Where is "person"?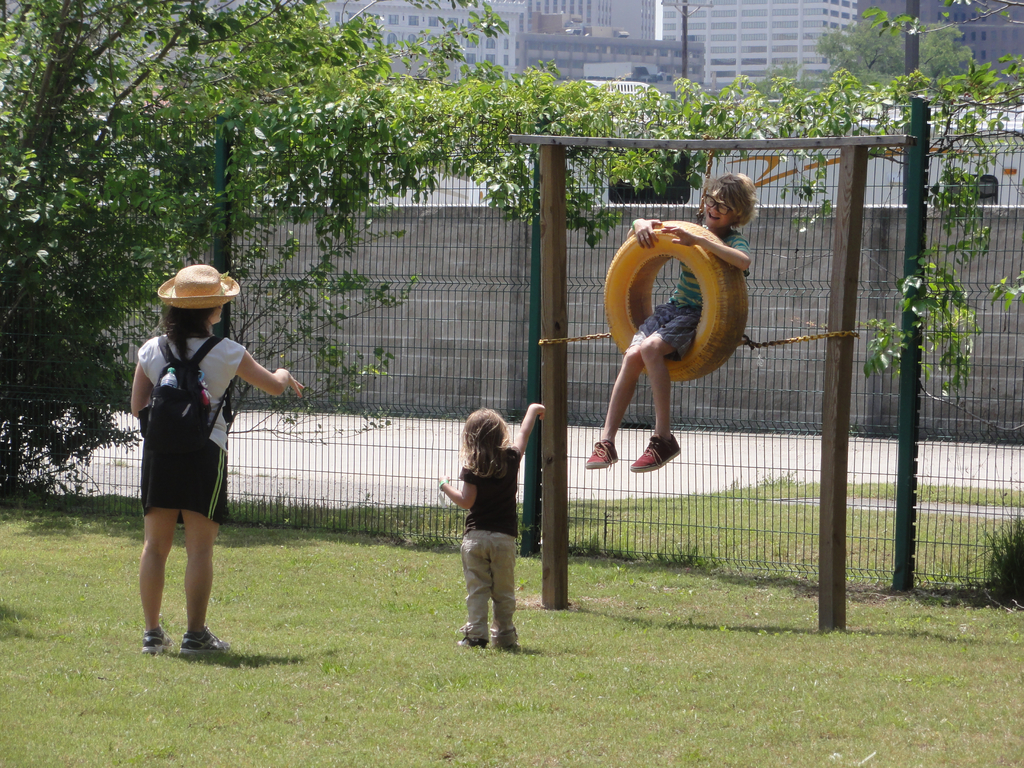
[439,403,546,652].
